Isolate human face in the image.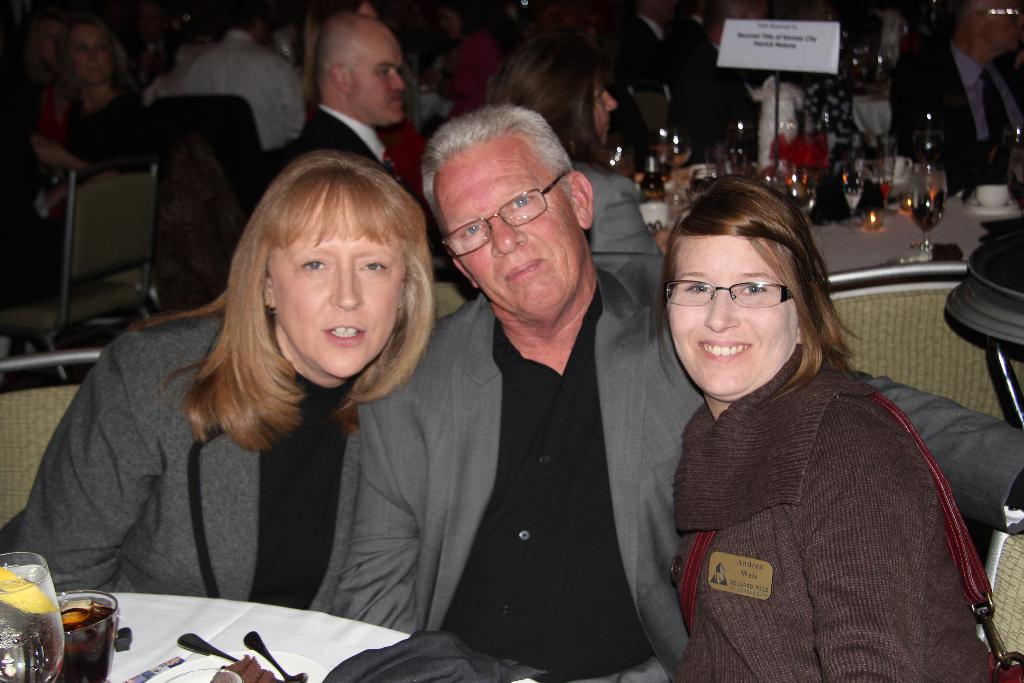
Isolated region: [x1=598, y1=72, x2=614, y2=135].
